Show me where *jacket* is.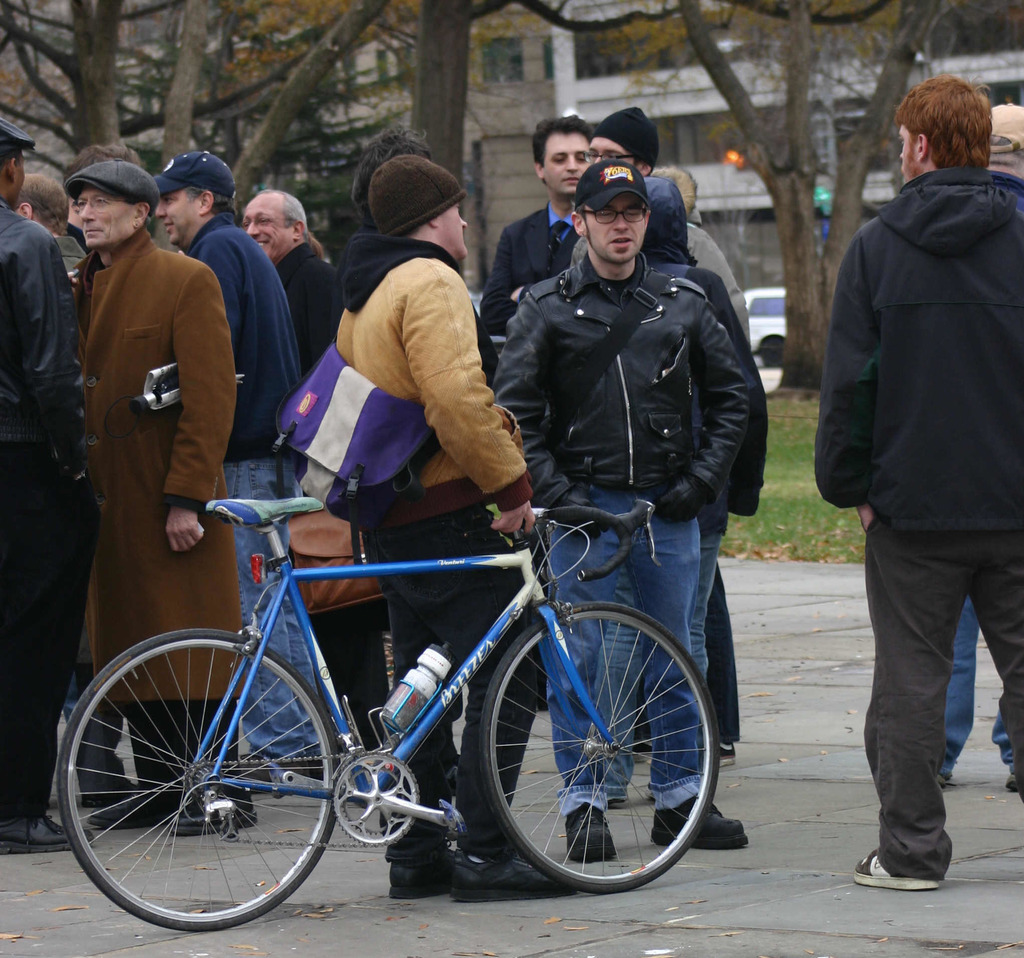
*jacket* is at [left=324, top=226, right=534, bottom=520].
